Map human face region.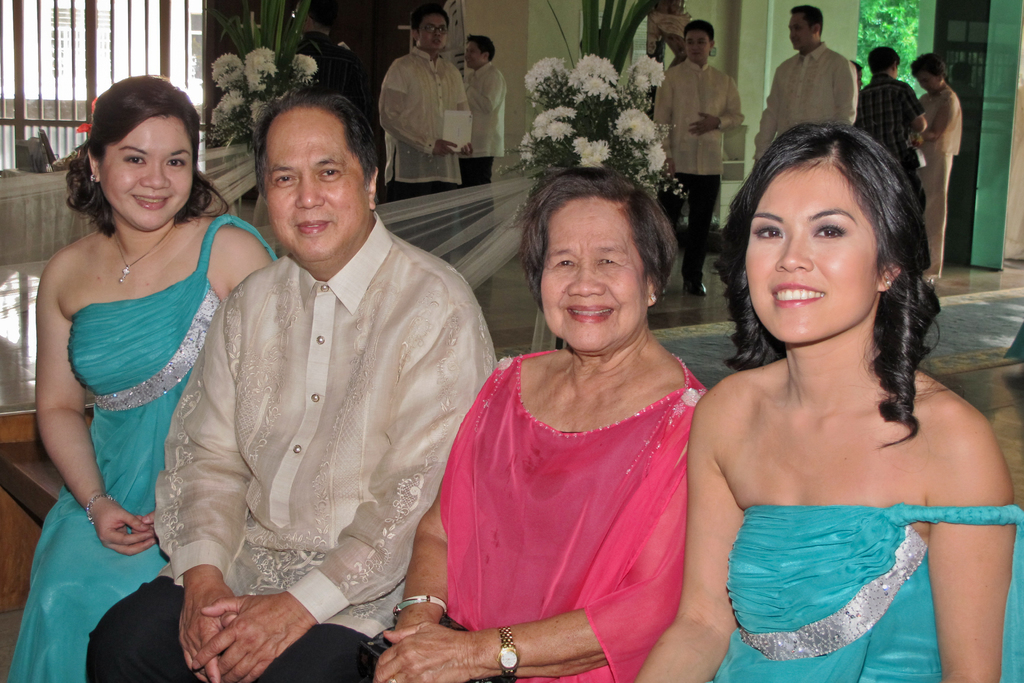
Mapped to BBox(788, 10, 817, 52).
